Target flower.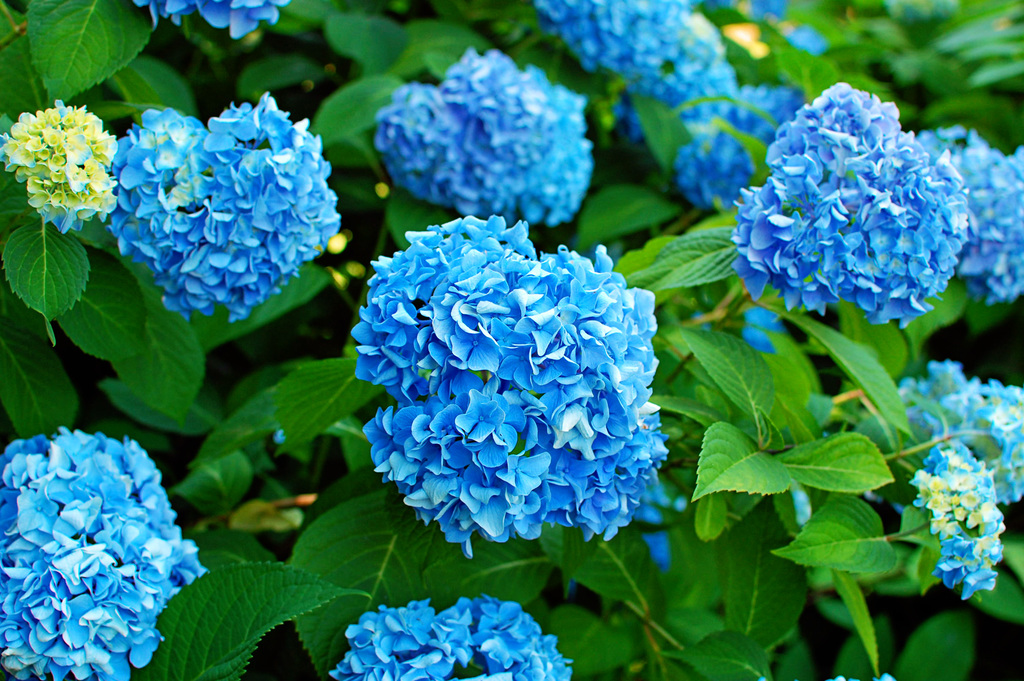
Target region: box(106, 88, 341, 324).
